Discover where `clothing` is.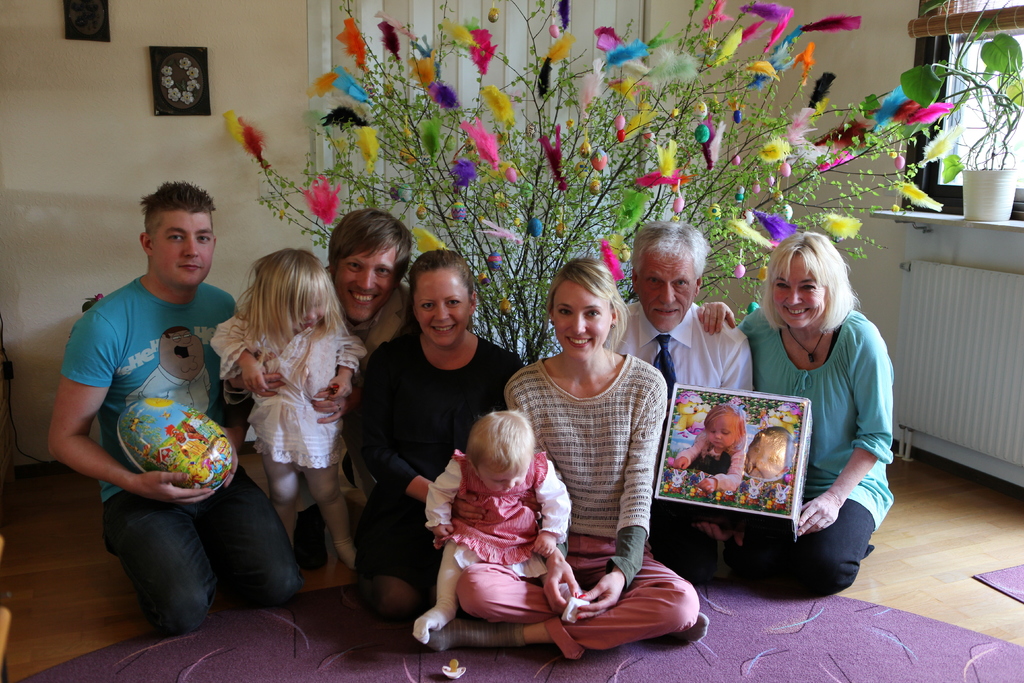
Discovered at <region>515, 315, 679, 630</region>.
